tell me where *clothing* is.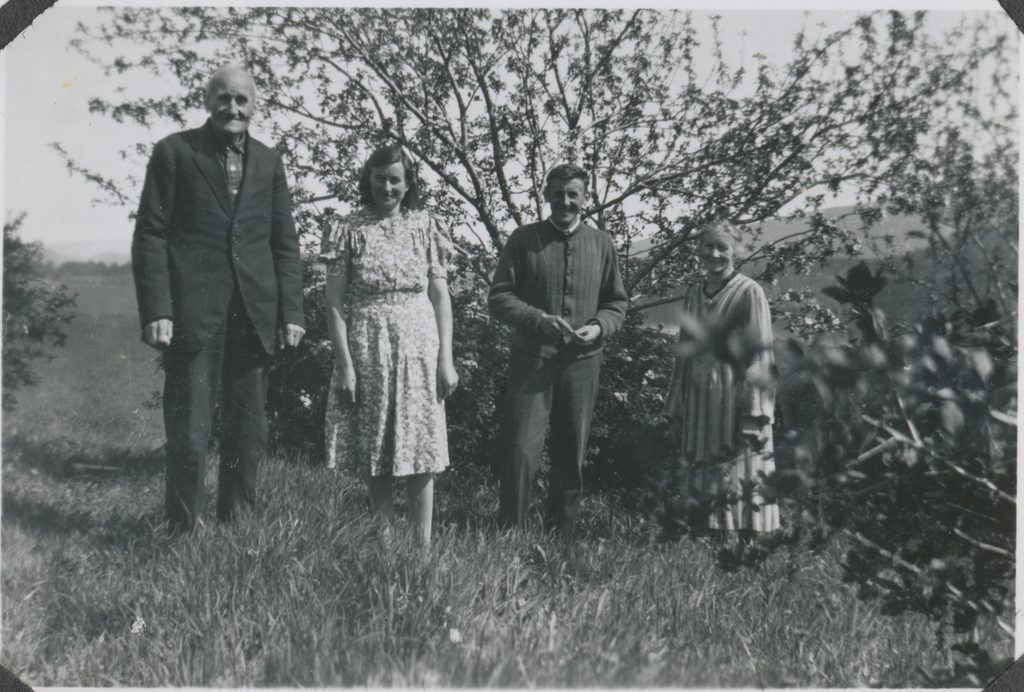
*clothing* is at x1=321, y1=204, x2=450, y2=477.
